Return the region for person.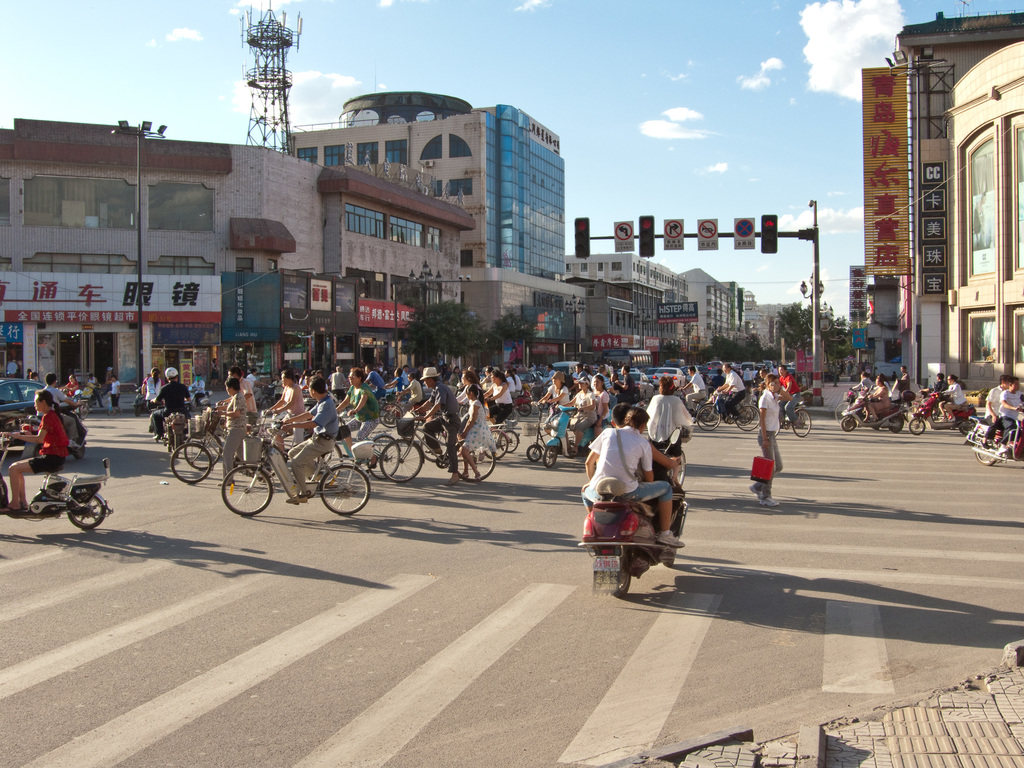
bbox=(483, 368, 515, 444).
